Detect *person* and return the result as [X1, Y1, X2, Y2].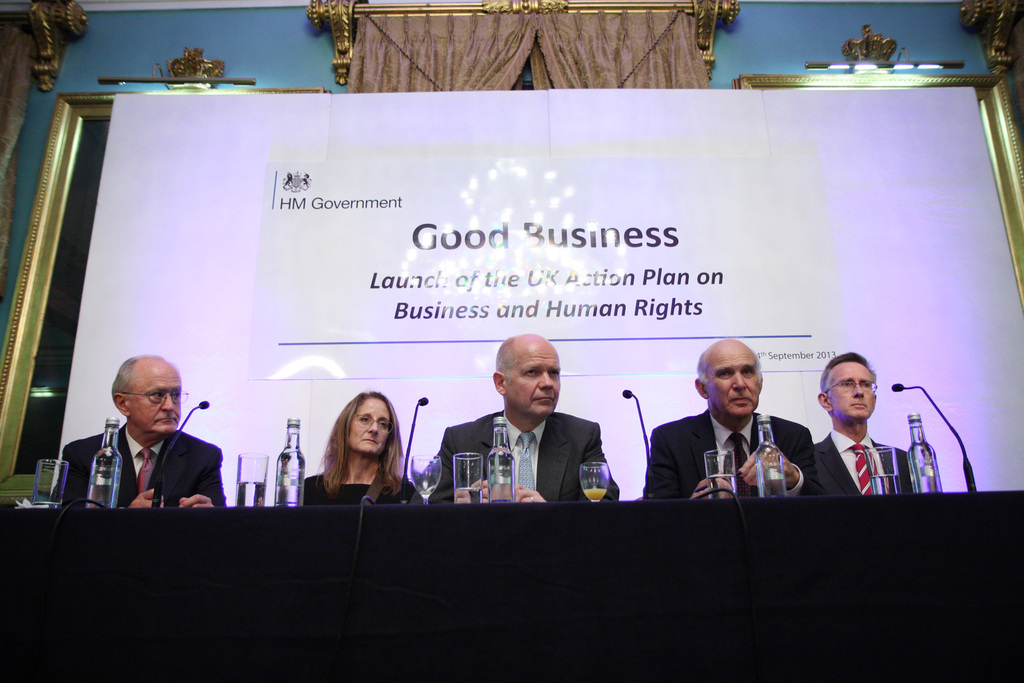
[93, 352, 220, 526].
